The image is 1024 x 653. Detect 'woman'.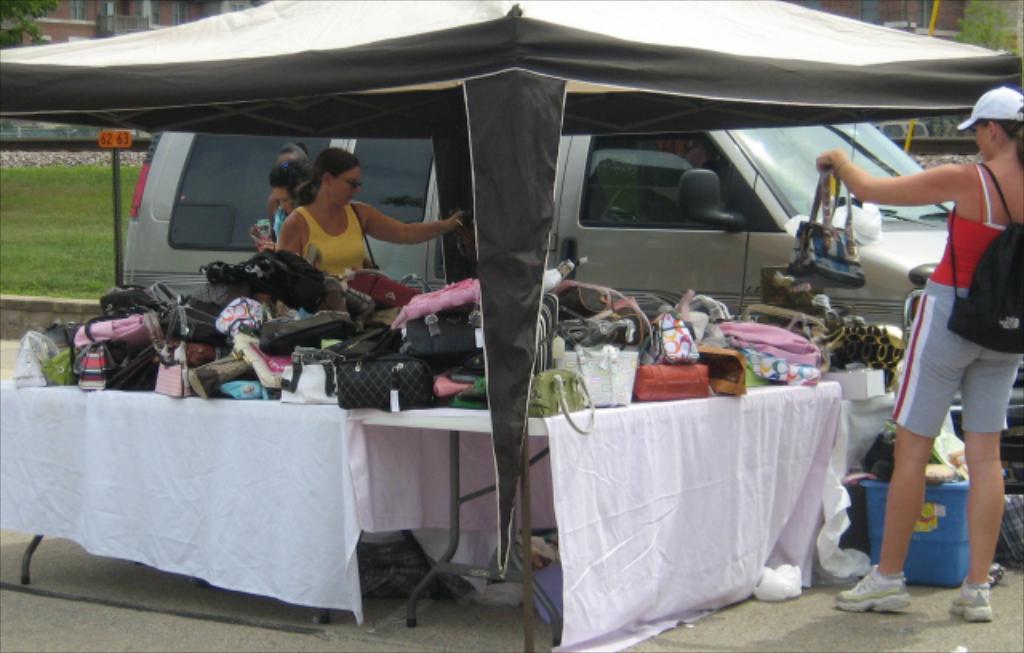
Detection: select_region(245, 146, 318, 254).
